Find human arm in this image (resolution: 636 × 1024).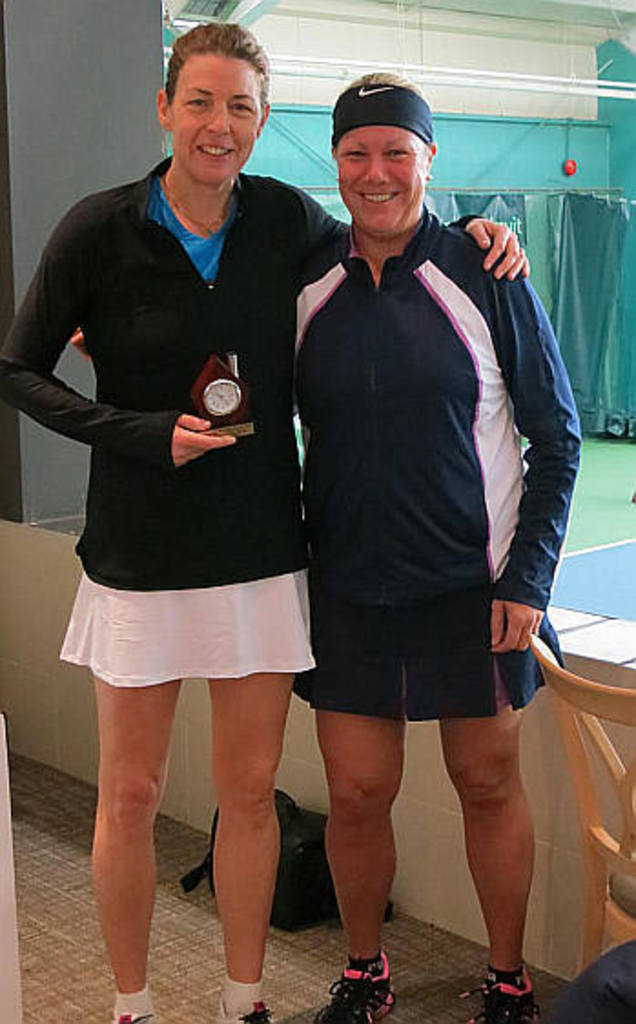
rect(22, 222, 108, 494).
